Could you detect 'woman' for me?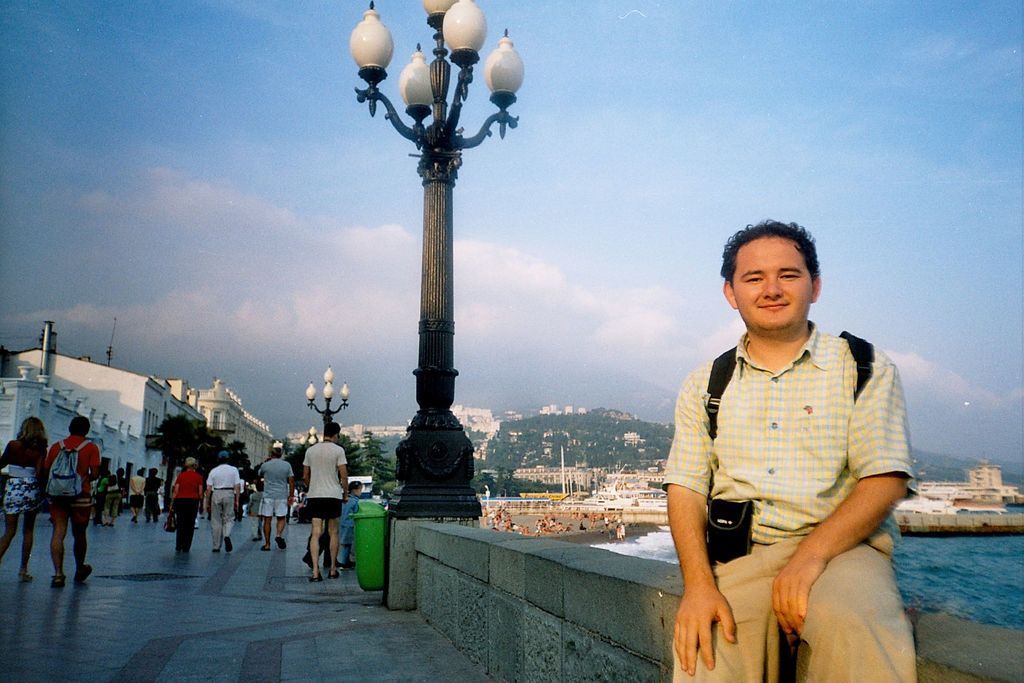
Detection result: <bbox>3, 415, 51, 585</bbox>.
